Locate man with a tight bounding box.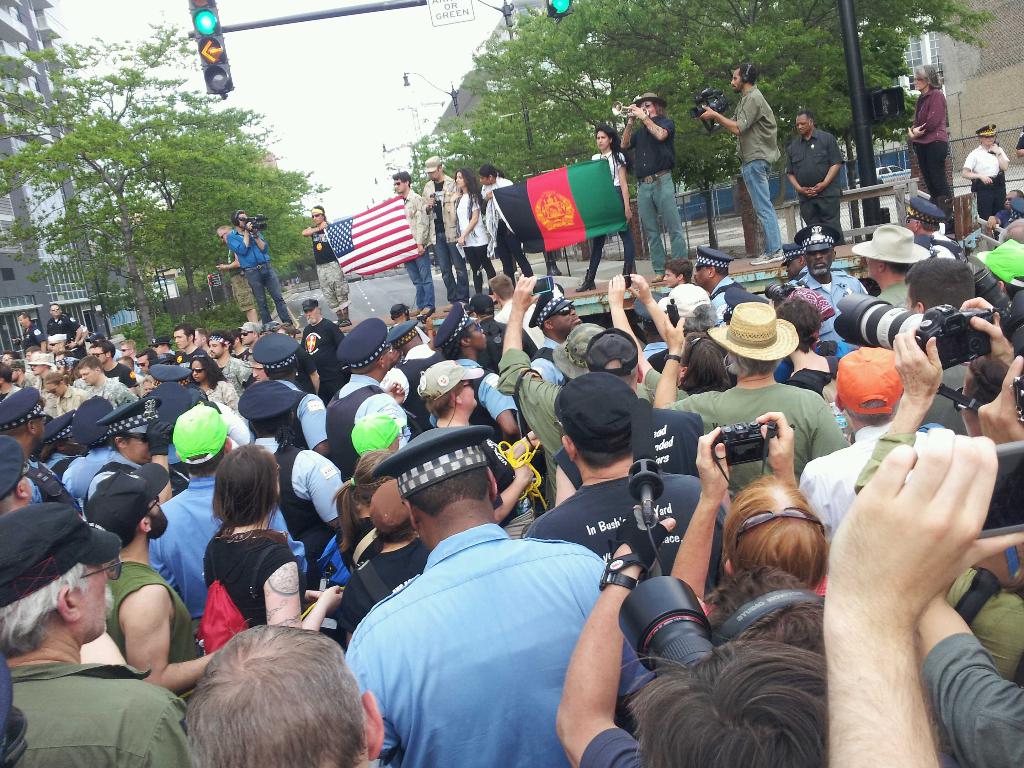
516 374 732 609.
